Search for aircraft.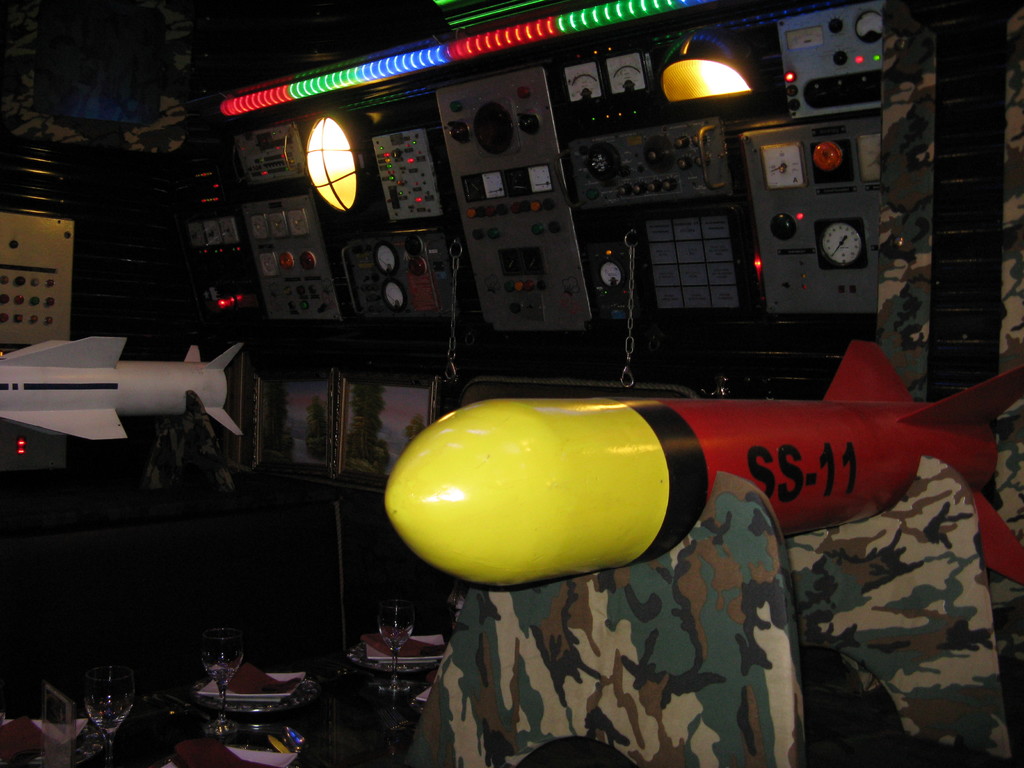
Found at detection(0, 331, 247, 448).
